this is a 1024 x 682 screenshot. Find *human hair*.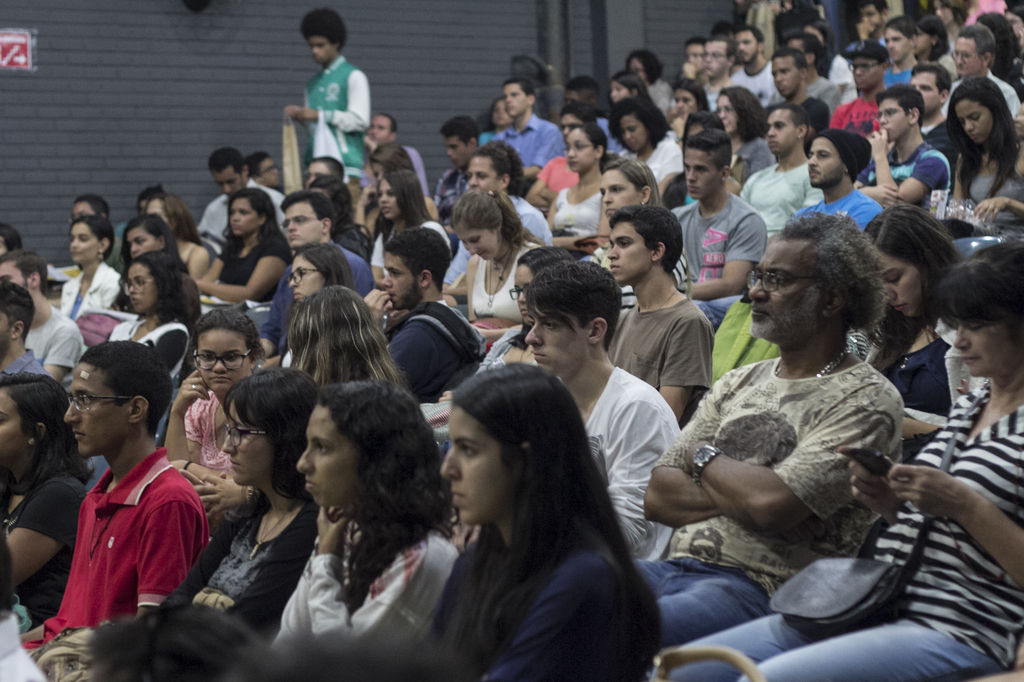
Bounding box: 604:157:660:202.
